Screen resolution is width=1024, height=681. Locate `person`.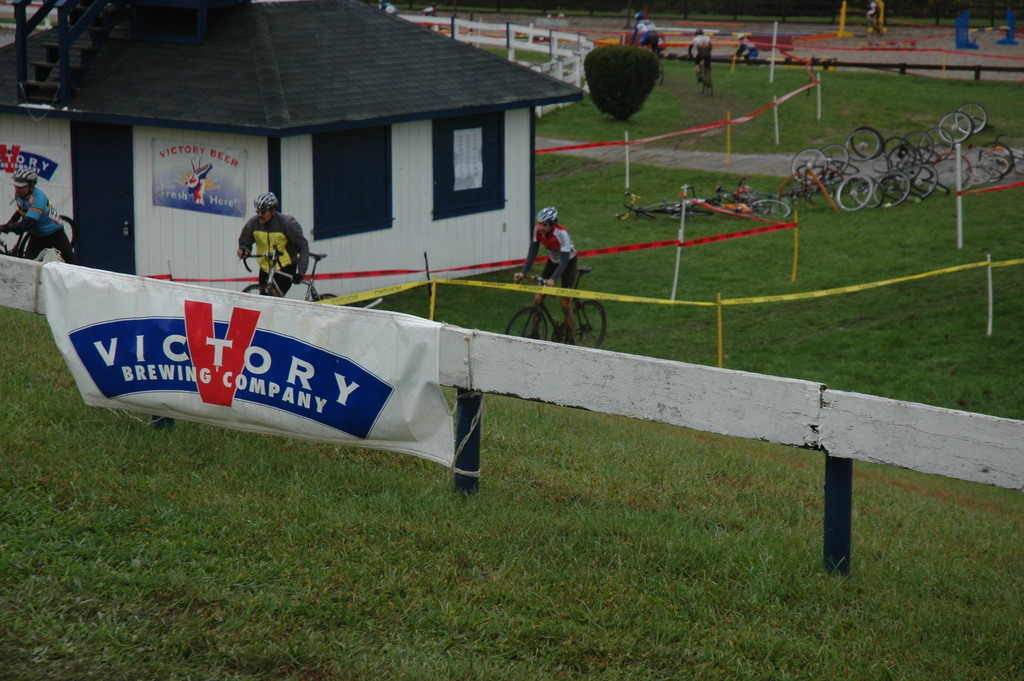
select_region(635, 13, 661, 54).
